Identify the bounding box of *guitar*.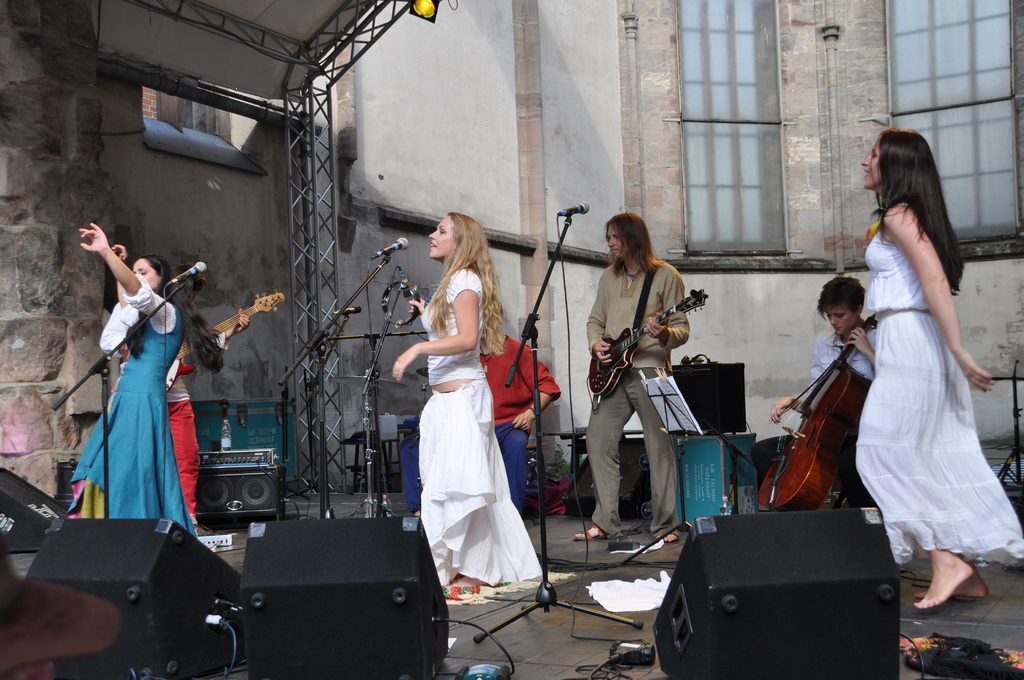
<region>115, 288, 283, 408</region>.
